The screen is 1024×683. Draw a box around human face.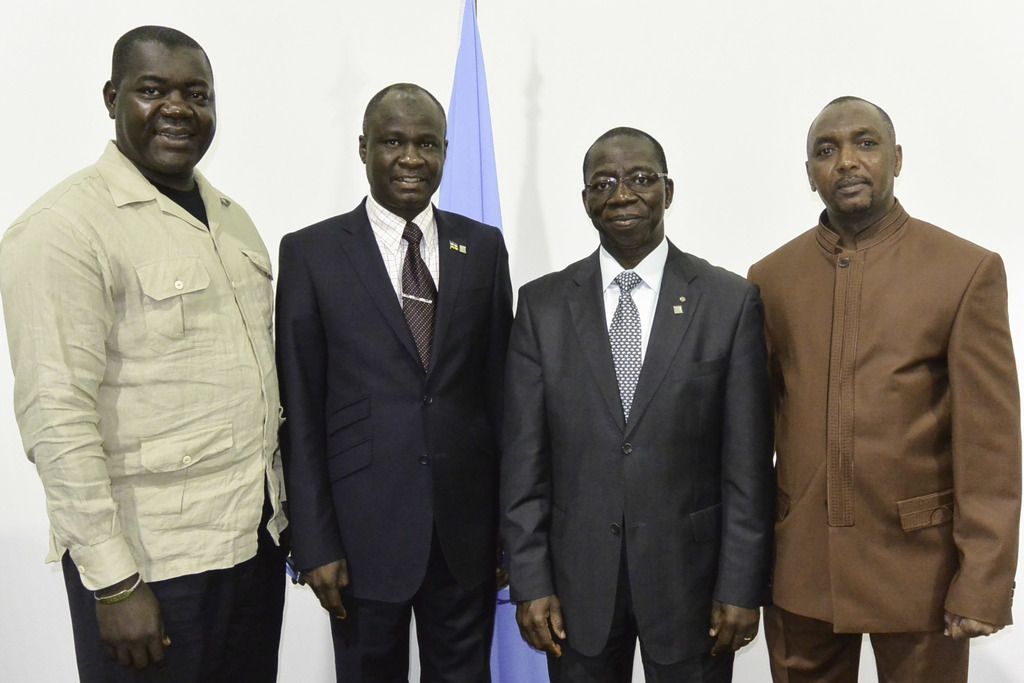
118, 47, 215, 172.
